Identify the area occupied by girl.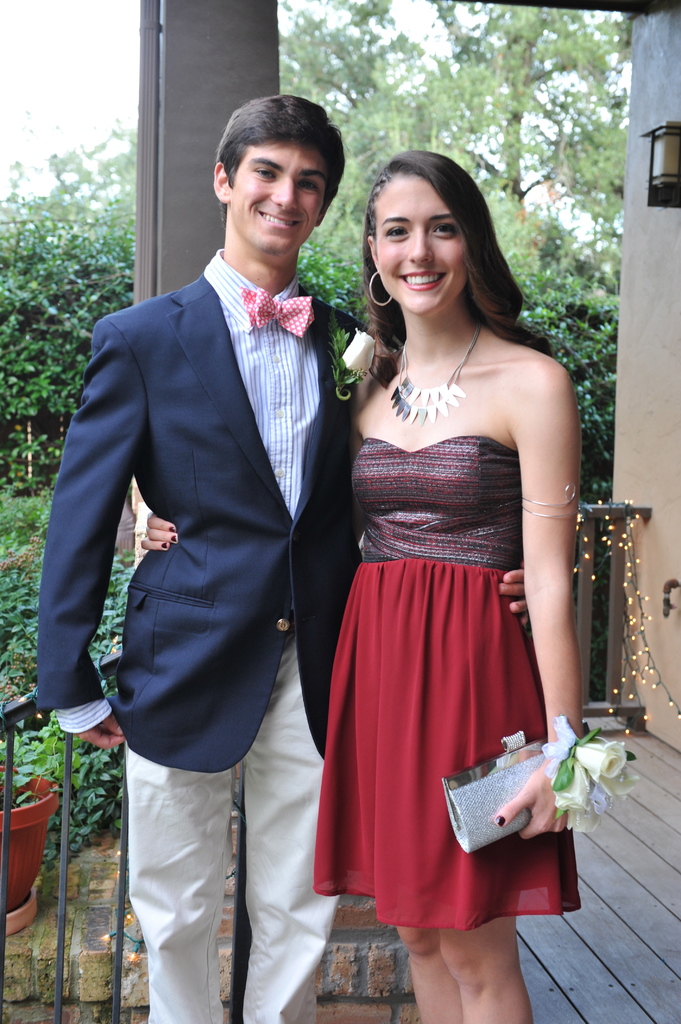
Area: (143, 150, 577, 1023).
